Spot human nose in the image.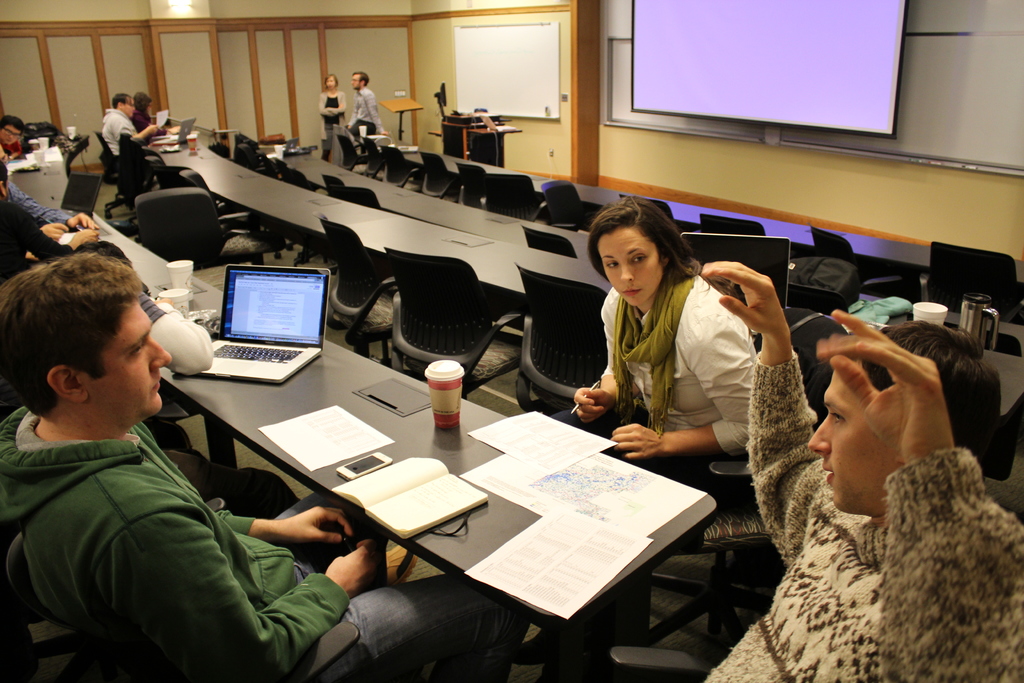
human nose found at l=806, t=415, r=833, b=457.
